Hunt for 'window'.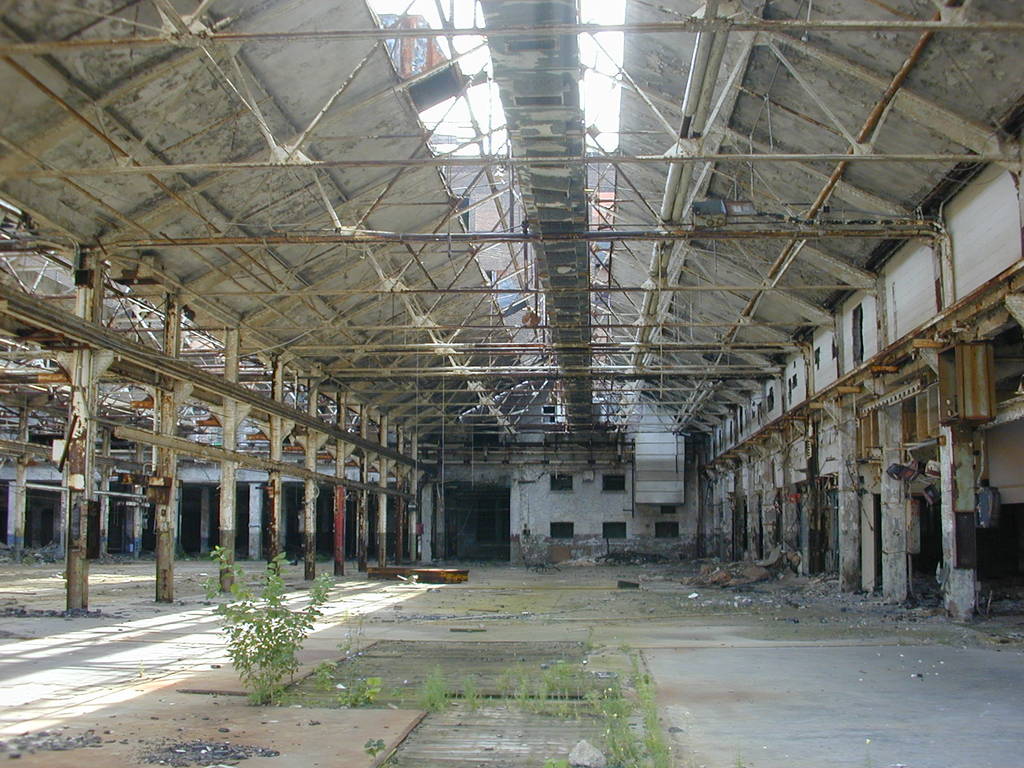
Hunted down at pyautogui.locateOnScreen(653, 521, 681, 538).
